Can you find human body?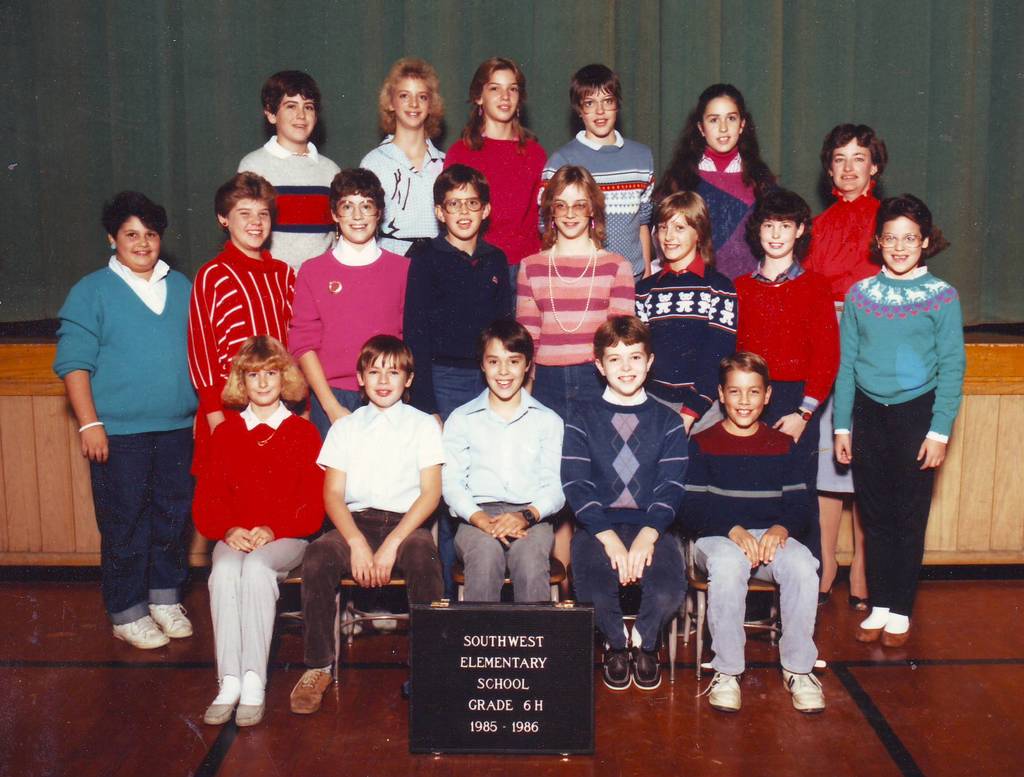
Yes, bounding box: {"left": 413, "top": 161, "right": 517, "bottom": 414}.
